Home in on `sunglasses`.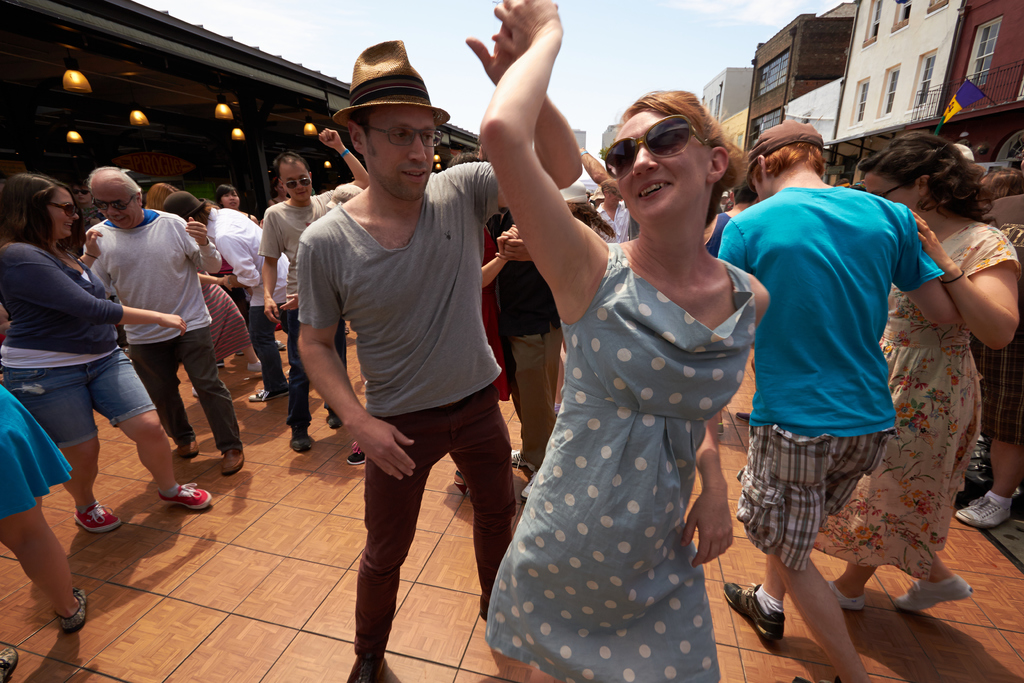
Homed in at (45, 201, 77, 218).
